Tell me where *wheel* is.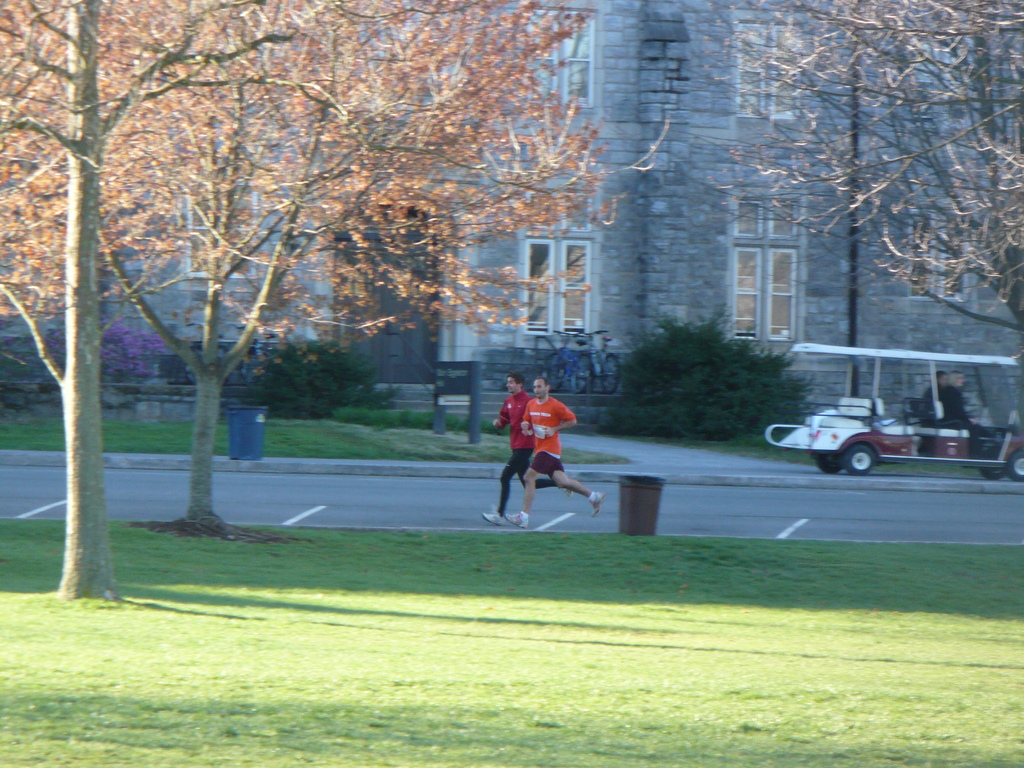
*wheel* is at left=815, top=457, right=842, bottom=473.
